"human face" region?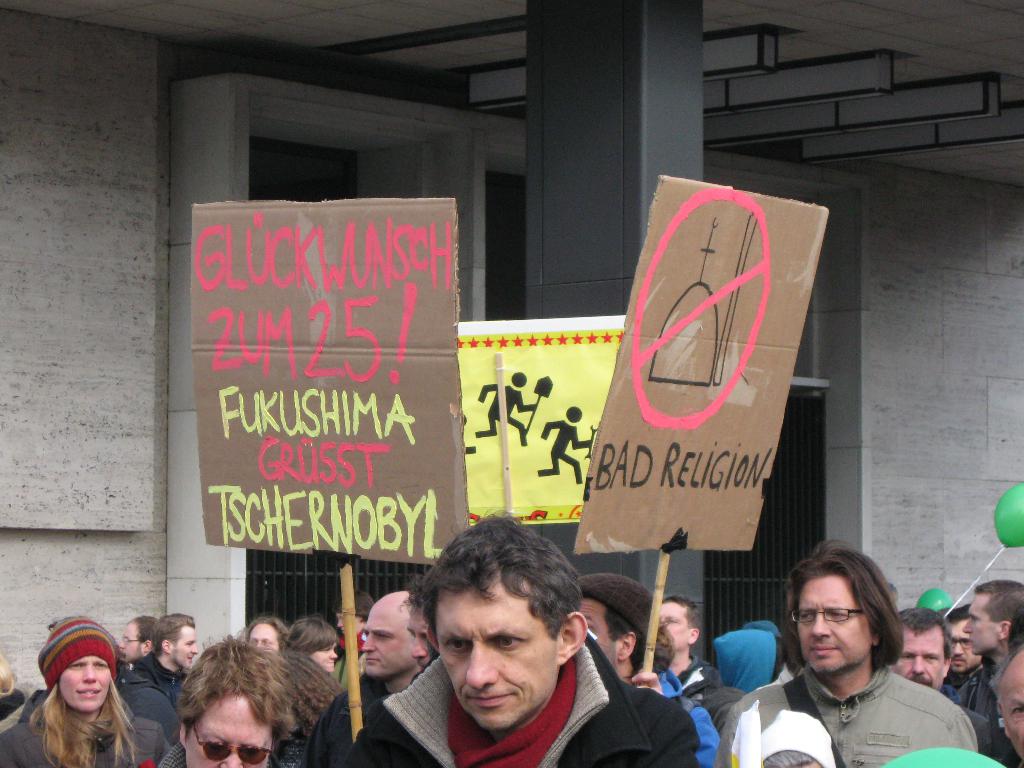
[x1=801, y1=573, x2=872, y2=672]
